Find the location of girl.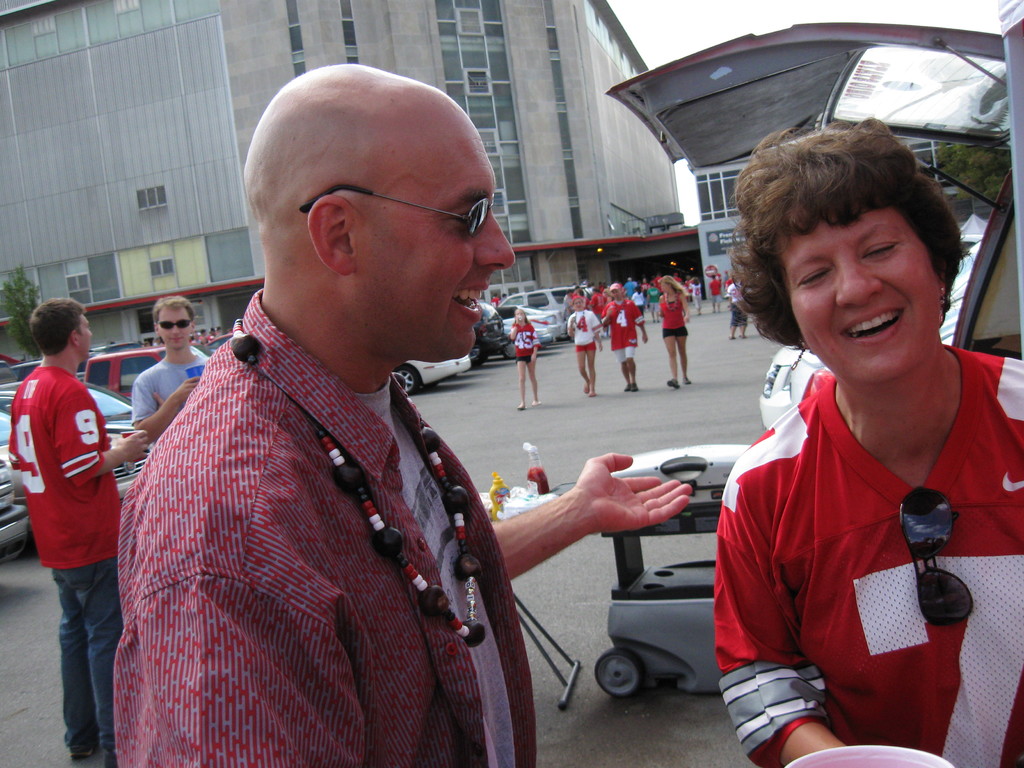
Location: (left=509, top=312, right=537, bottom=410).
